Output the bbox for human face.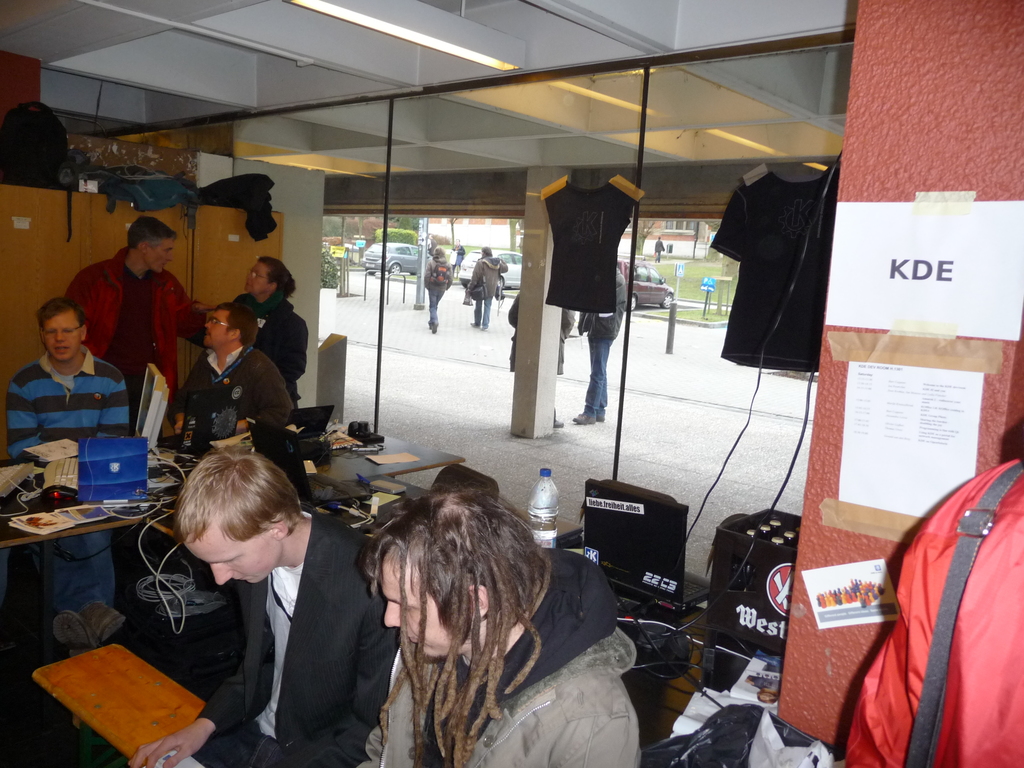
box(182, 520, 280, 584).
